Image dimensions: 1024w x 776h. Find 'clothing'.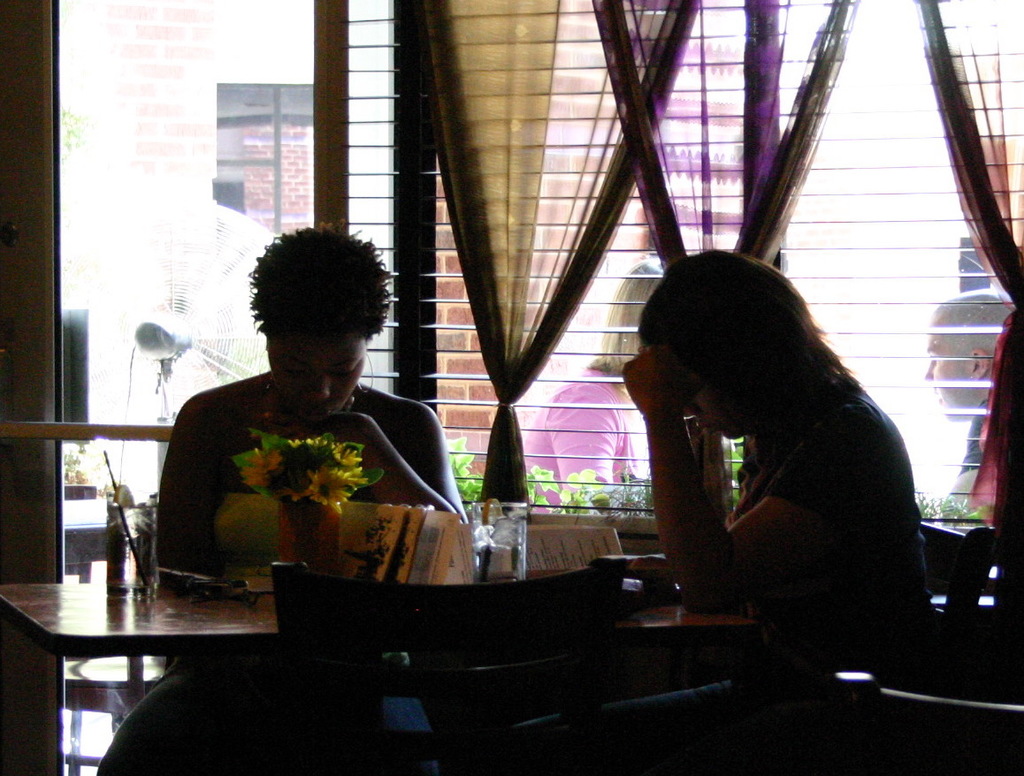
[685, 383, 947, 641].
